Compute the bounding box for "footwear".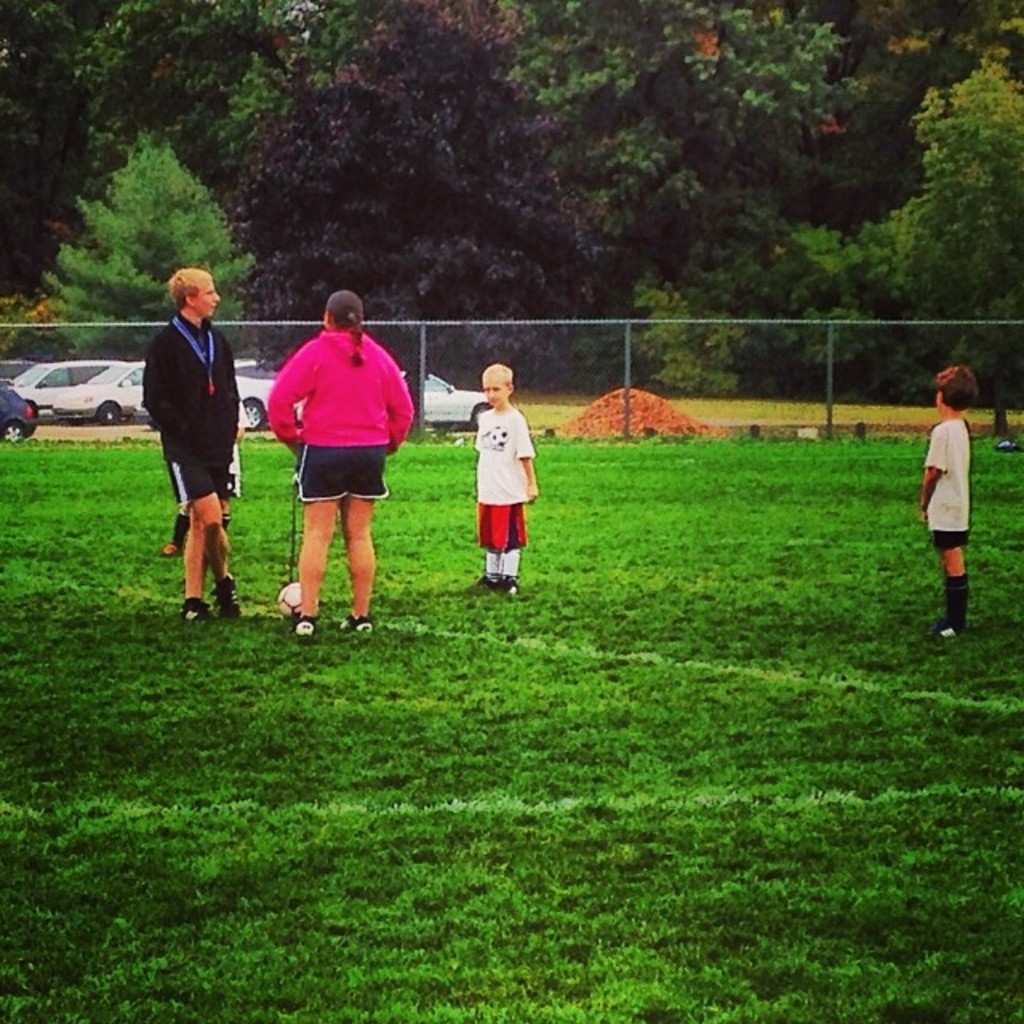
[472, 571, 498, 594].
